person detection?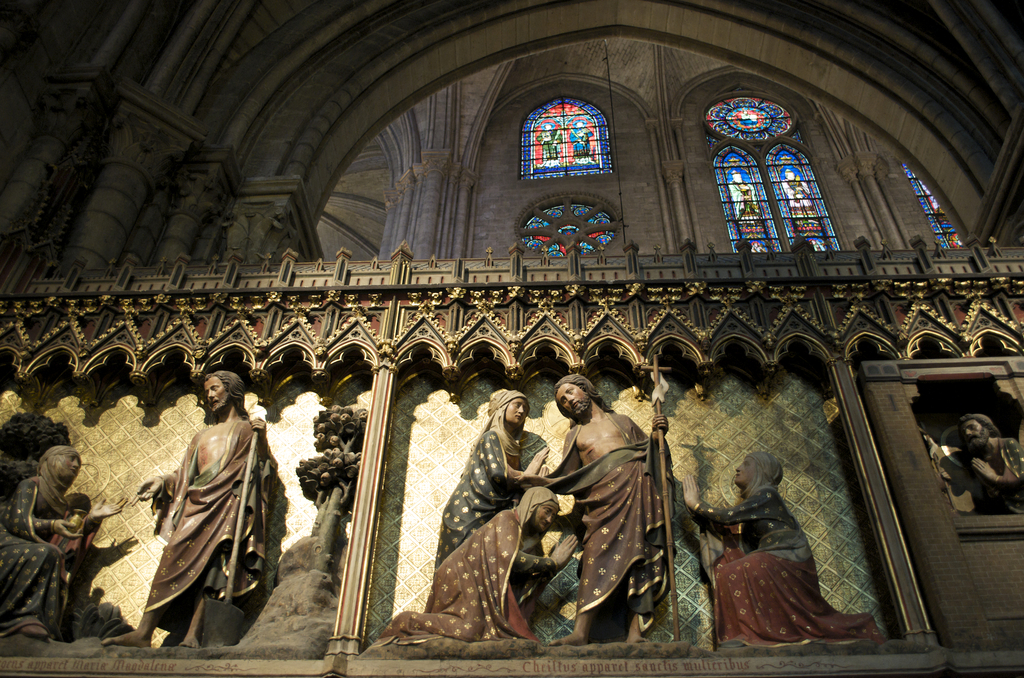
680:449:886:645
